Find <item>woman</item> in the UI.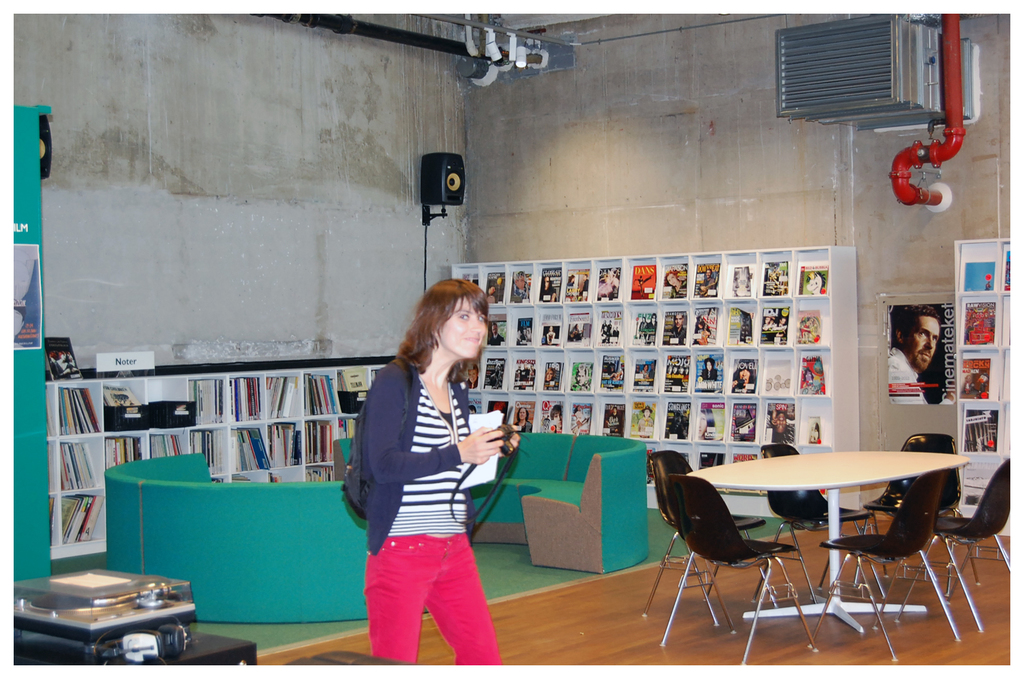
UI element at 341,276,522,669.
